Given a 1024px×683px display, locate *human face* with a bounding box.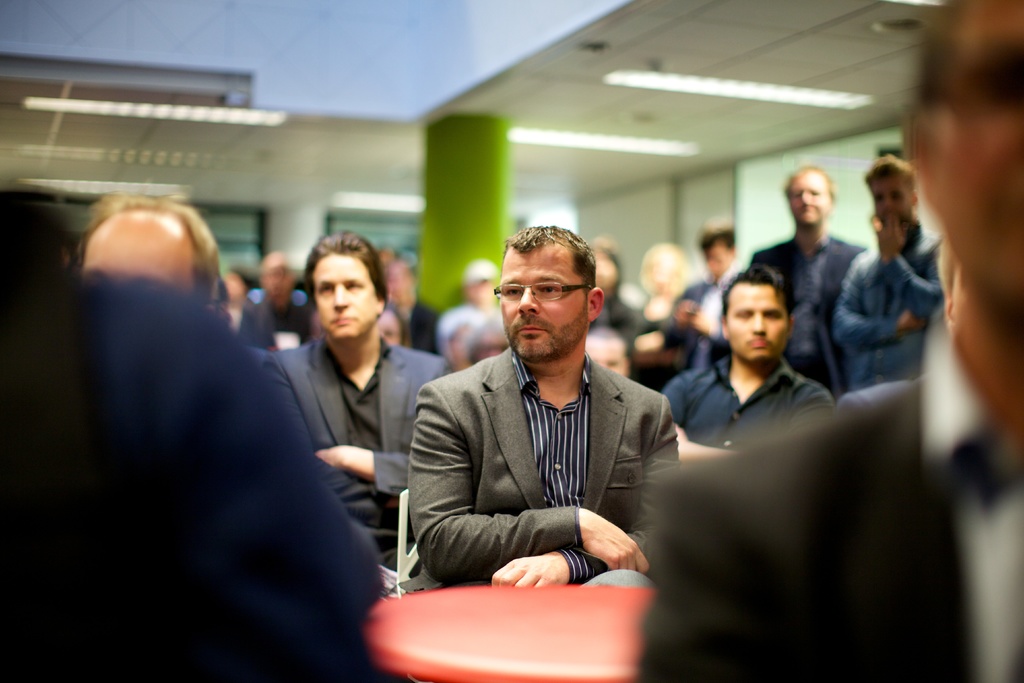
Located: pyautogui.locateOnScreen(788, 177, 831, 221).
